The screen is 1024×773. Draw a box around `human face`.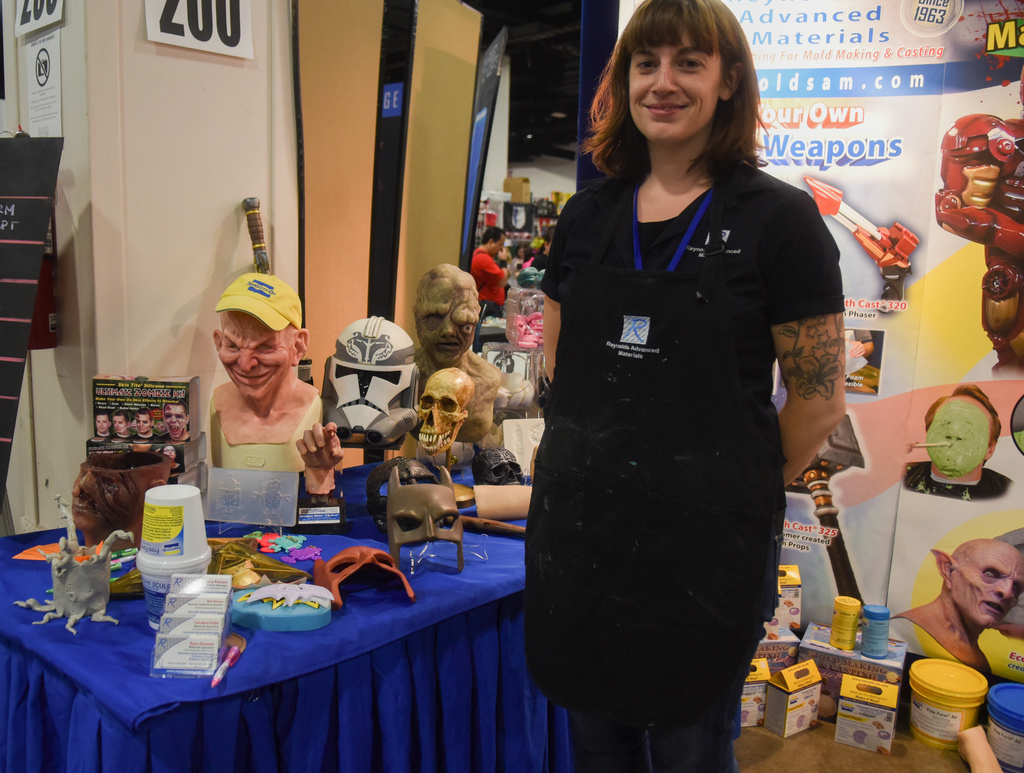
bbox(218, 323, 292, 402).
